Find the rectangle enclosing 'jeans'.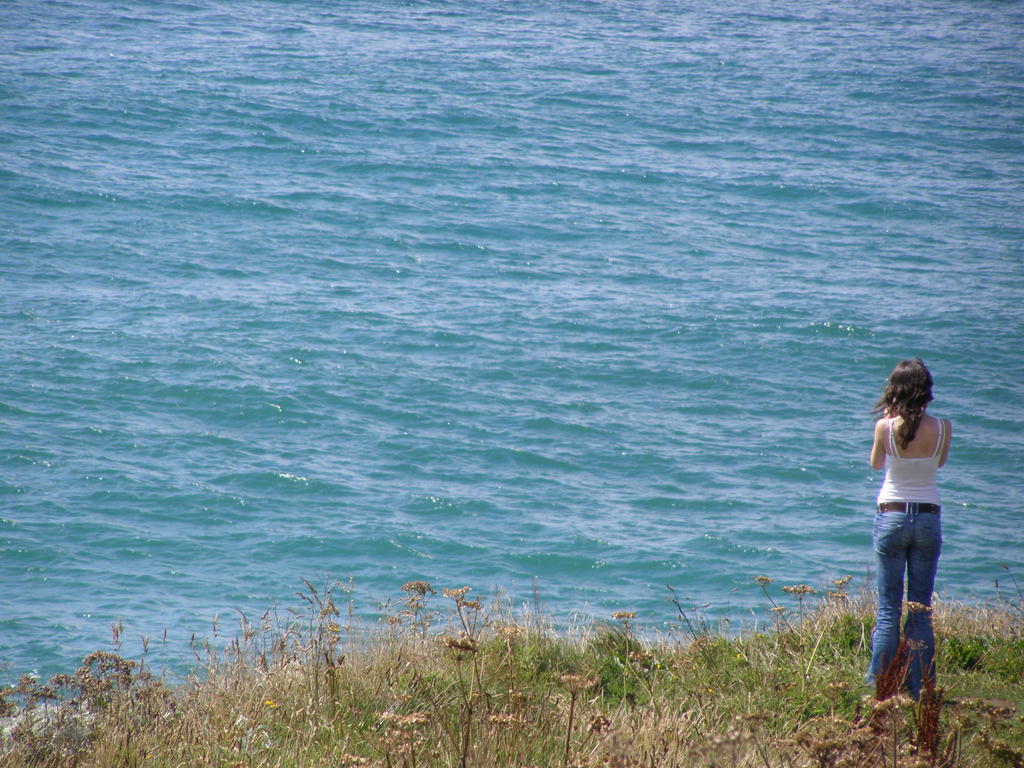
856/506/959/734.
